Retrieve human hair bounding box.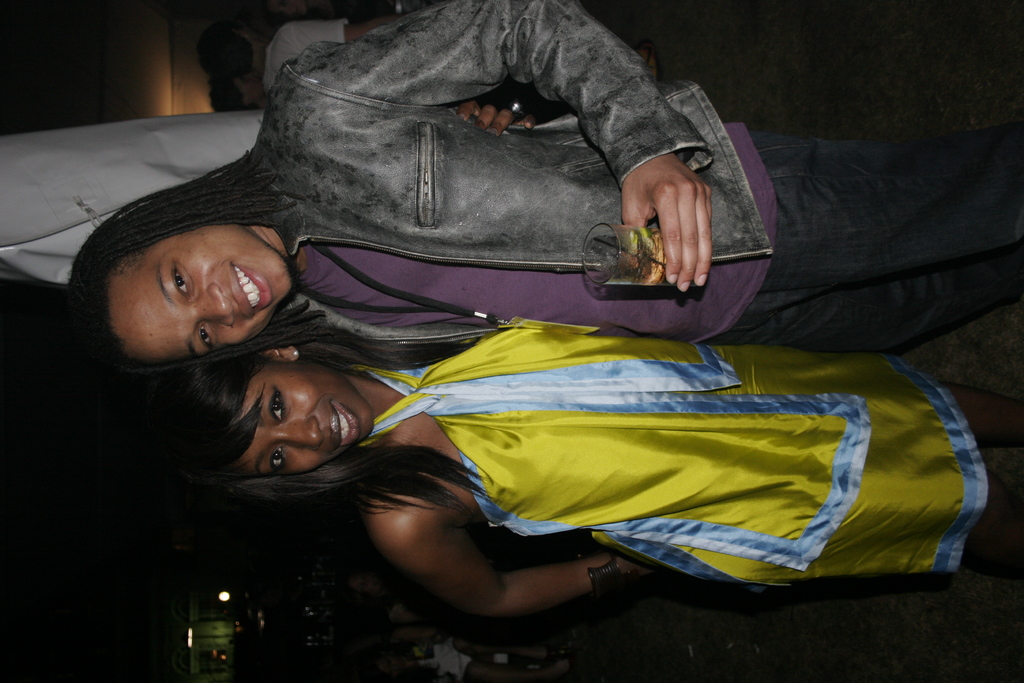
Bounding box: BBox(63, 145, 350, 367).
